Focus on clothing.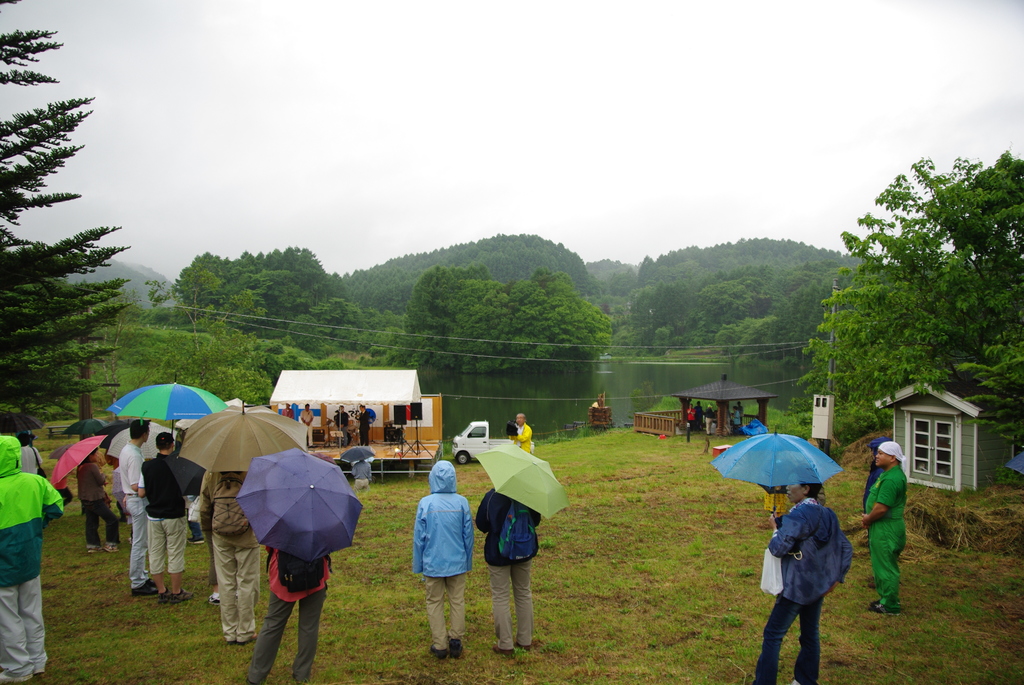
Focused at x1=0, y1=473, x2=75, y2=677.
